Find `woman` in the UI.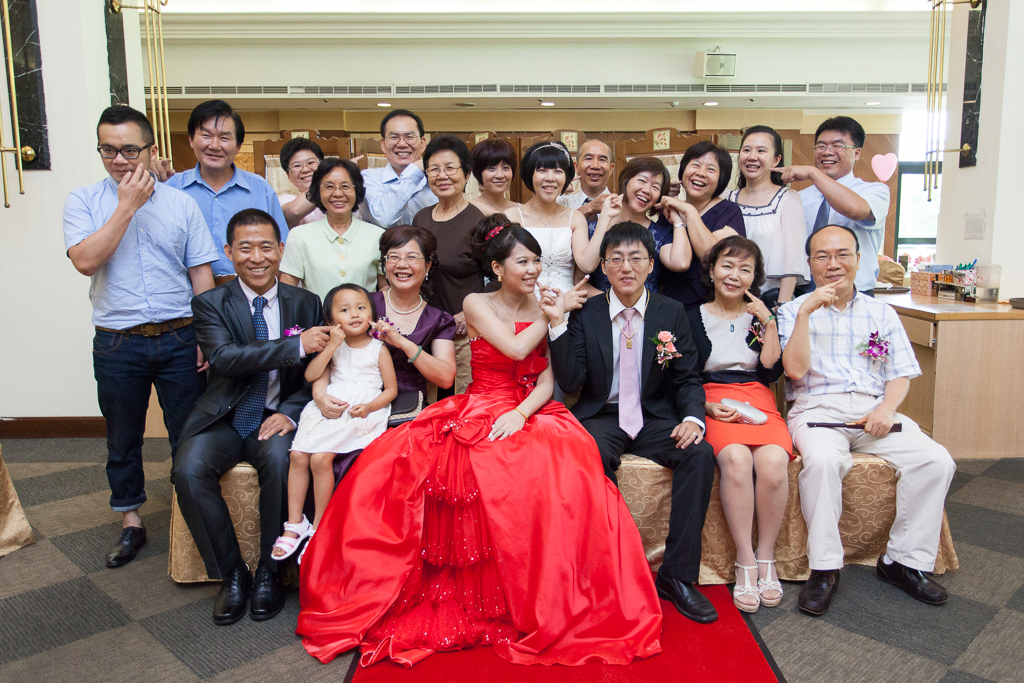
UI element at 320,203,650,653.
